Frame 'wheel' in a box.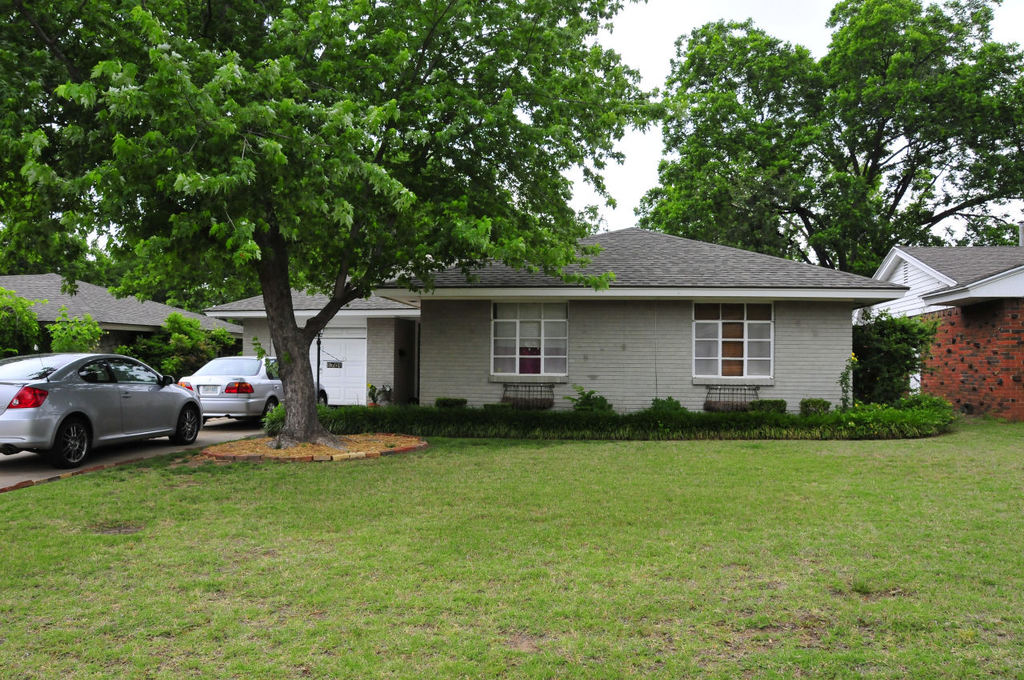
174, 408, 198, 441.
